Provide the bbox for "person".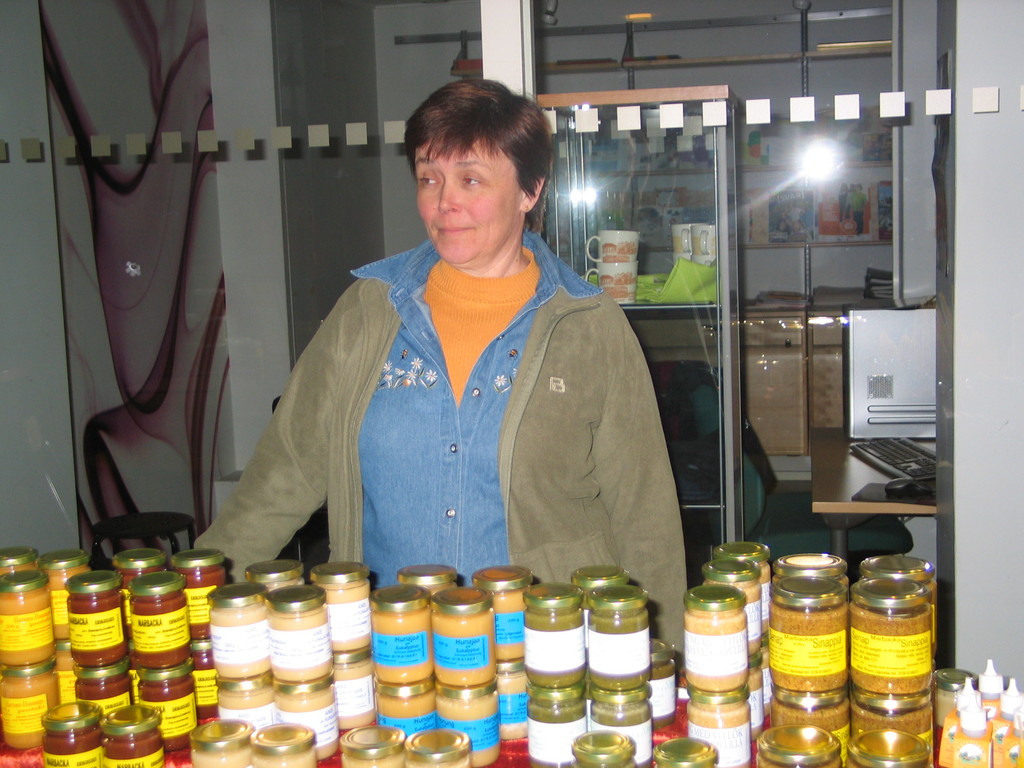
846:182:853:200.
